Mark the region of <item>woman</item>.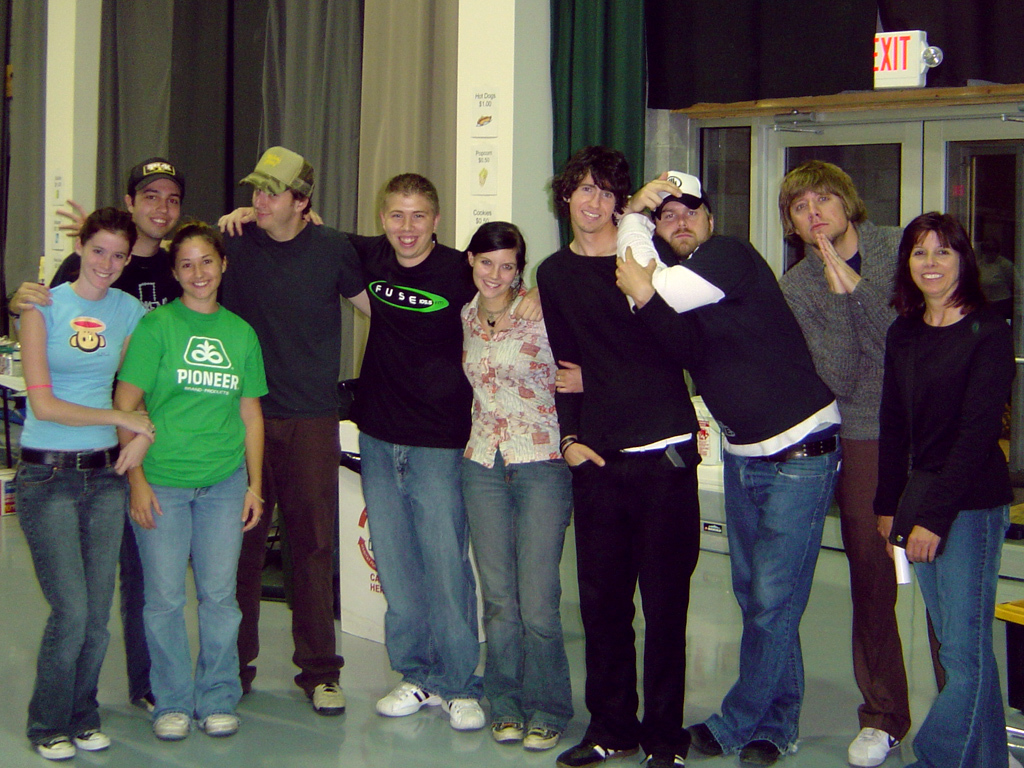
Region: [x1=117, y1=221, x2=264, y2=741].
